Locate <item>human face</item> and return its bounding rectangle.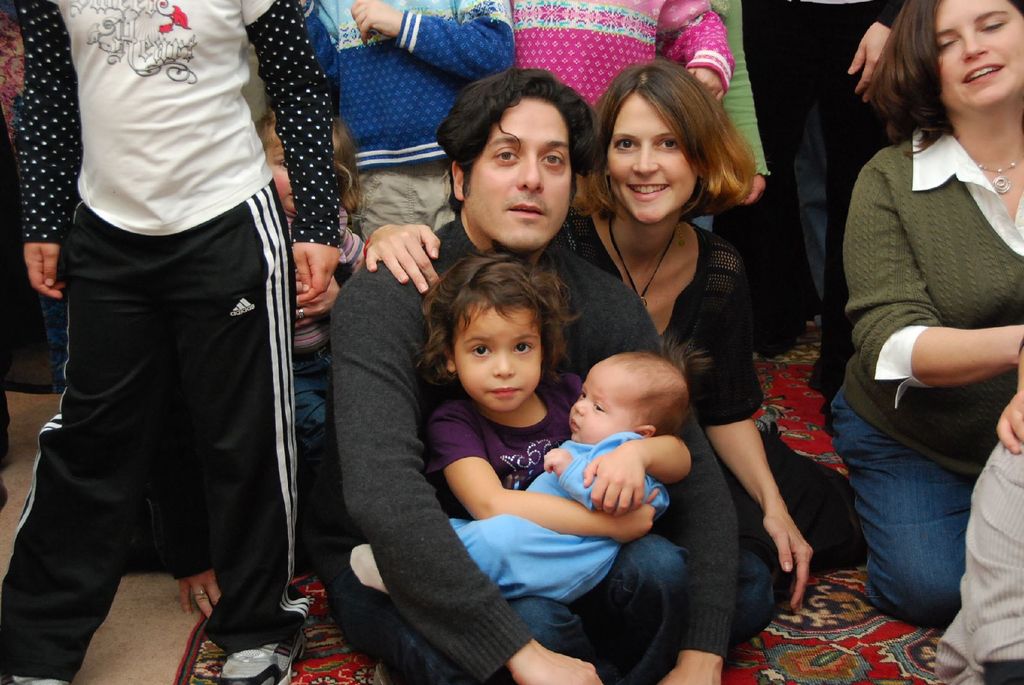
<box>609,96,698,223</box>.
